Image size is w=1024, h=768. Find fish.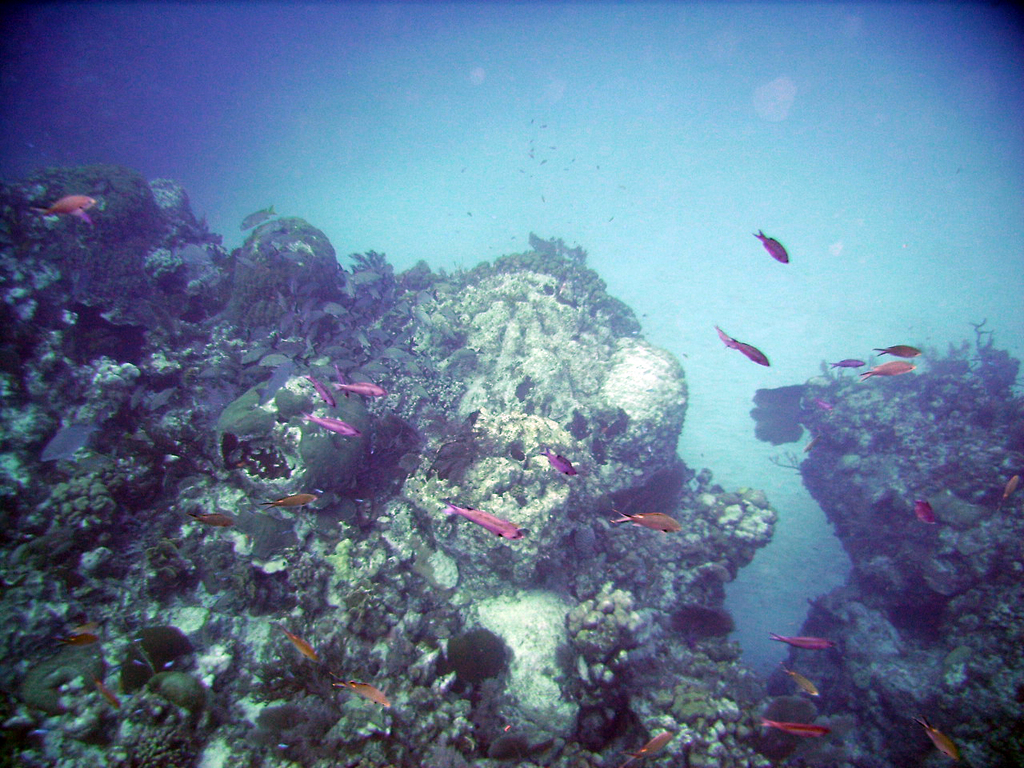
(left=859, top=359, right=915, bottom=381).
